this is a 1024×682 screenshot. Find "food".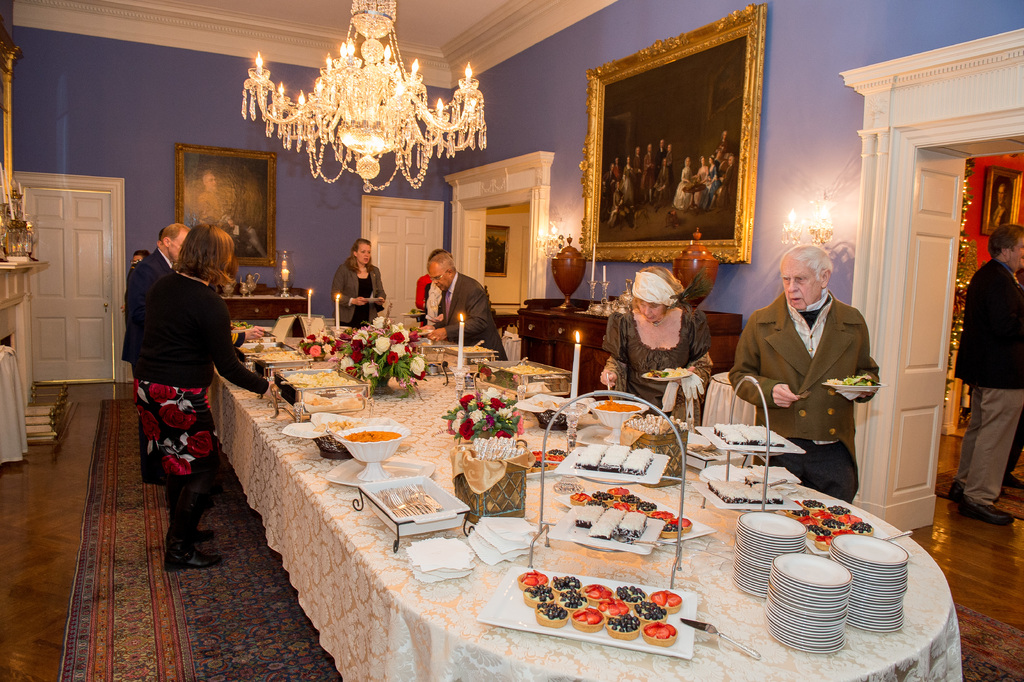
Bounding box: bbox(522, 445, 573, 472).
